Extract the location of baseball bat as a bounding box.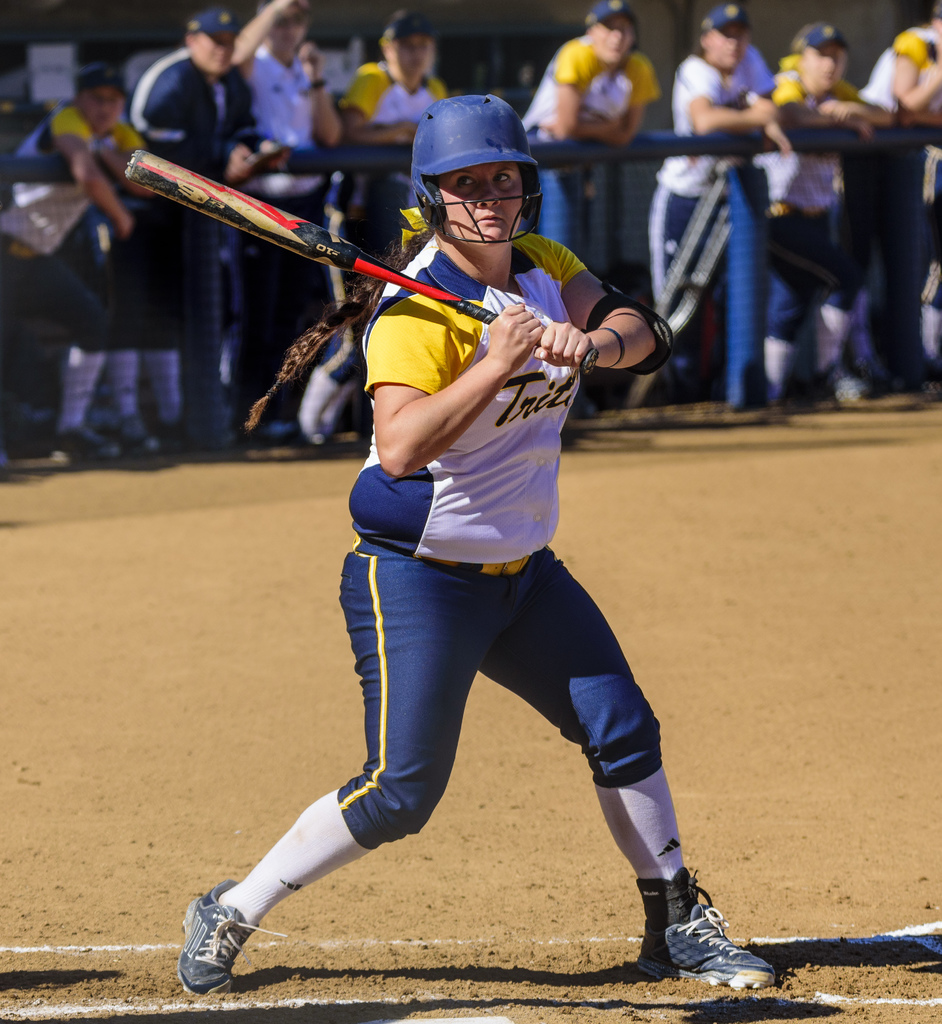
[x1=127, y1=147, x2=603, y2=376].
